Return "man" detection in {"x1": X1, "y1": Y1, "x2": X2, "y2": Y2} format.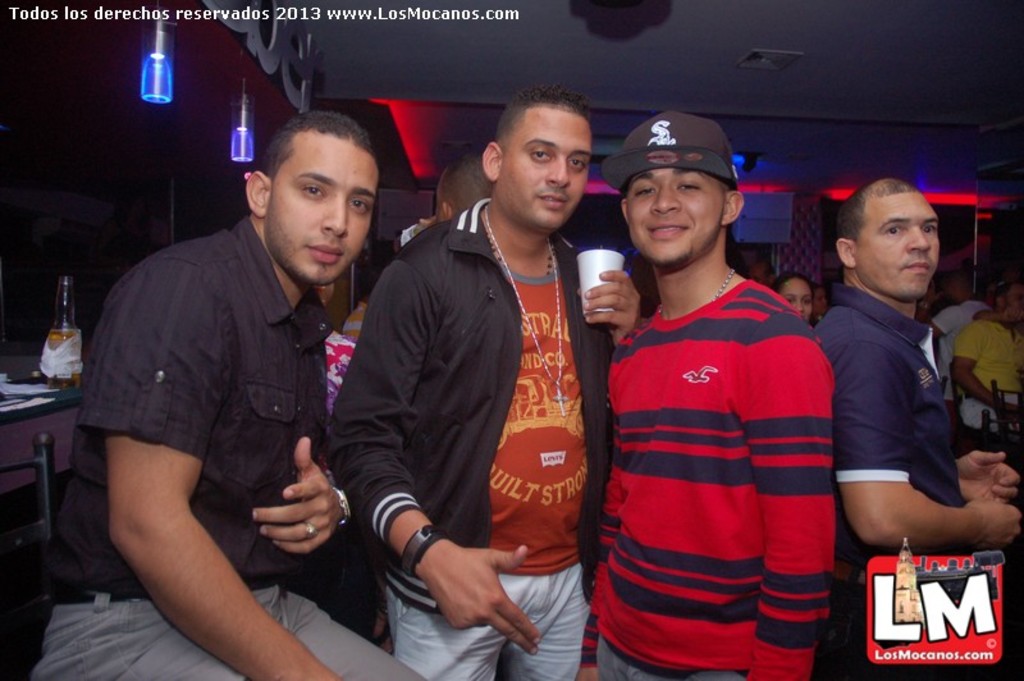
{"x1": 810, "y1": 175, "x2": 1023, "y2": 680}.
